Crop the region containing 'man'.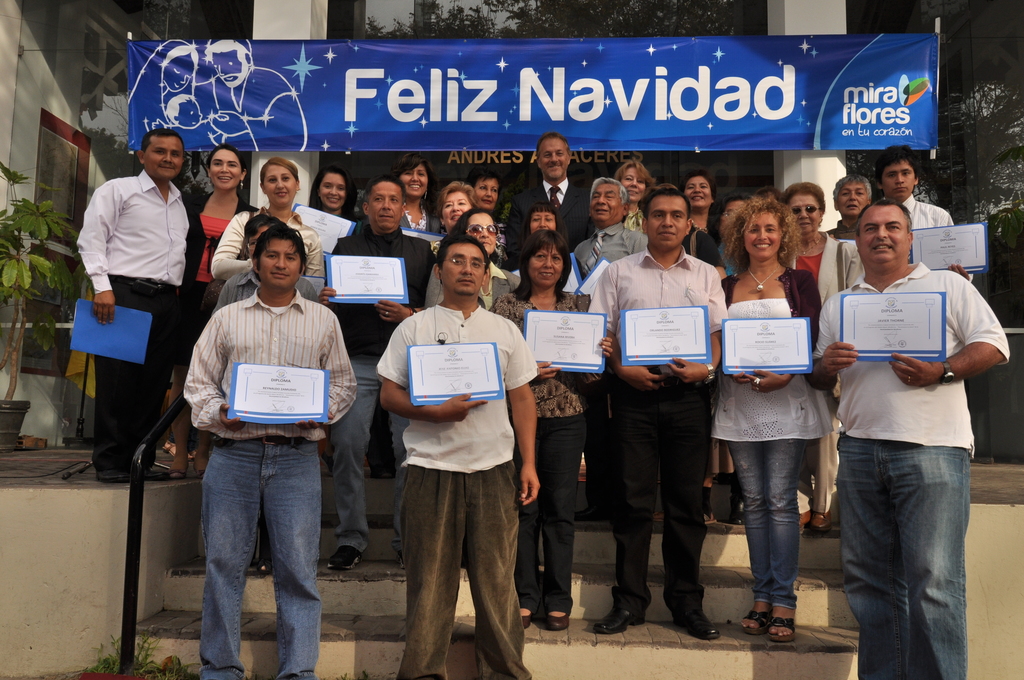
Crop region: (x1=505, y1=133, x2=596, y2=266).
